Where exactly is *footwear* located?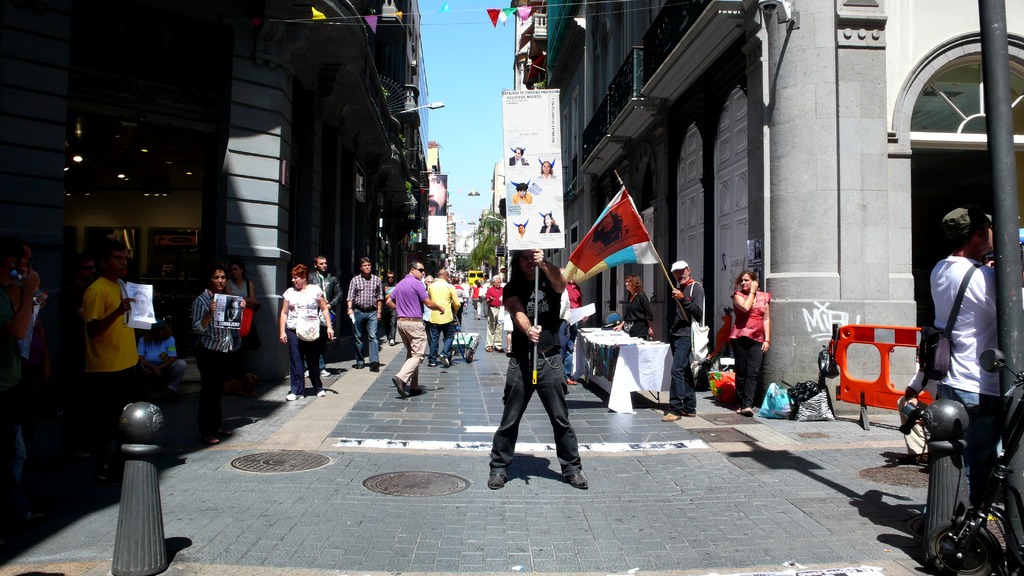
Its bounding box is 683, 410, 698, 418.
